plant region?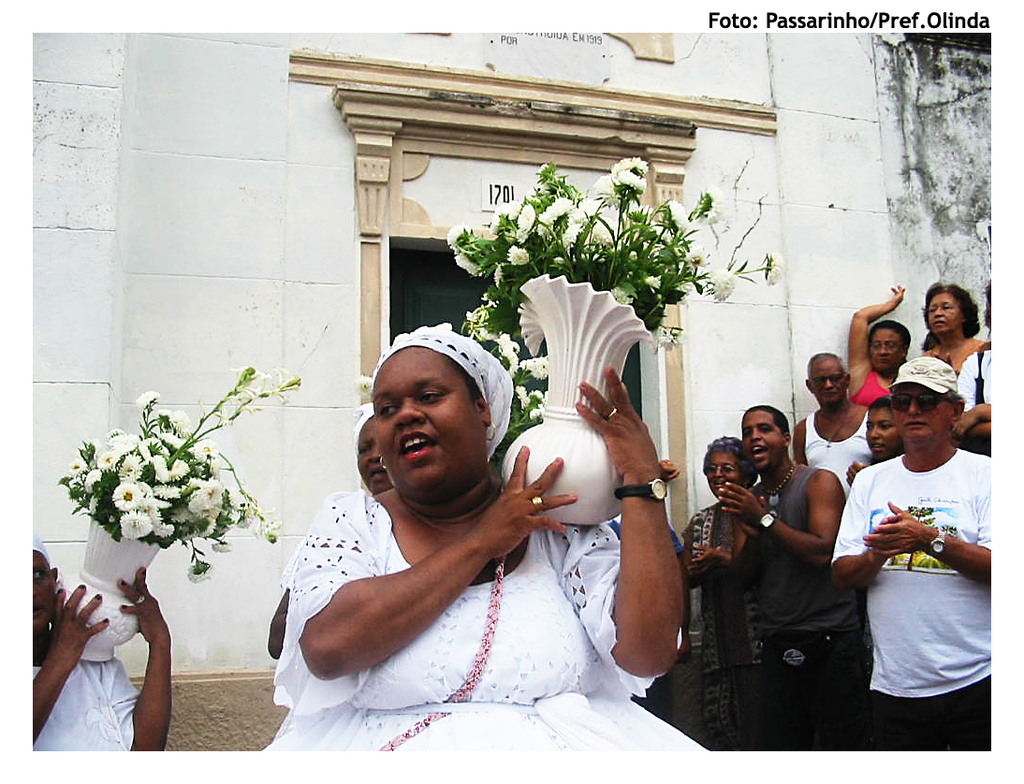
(437,140,777,425)
